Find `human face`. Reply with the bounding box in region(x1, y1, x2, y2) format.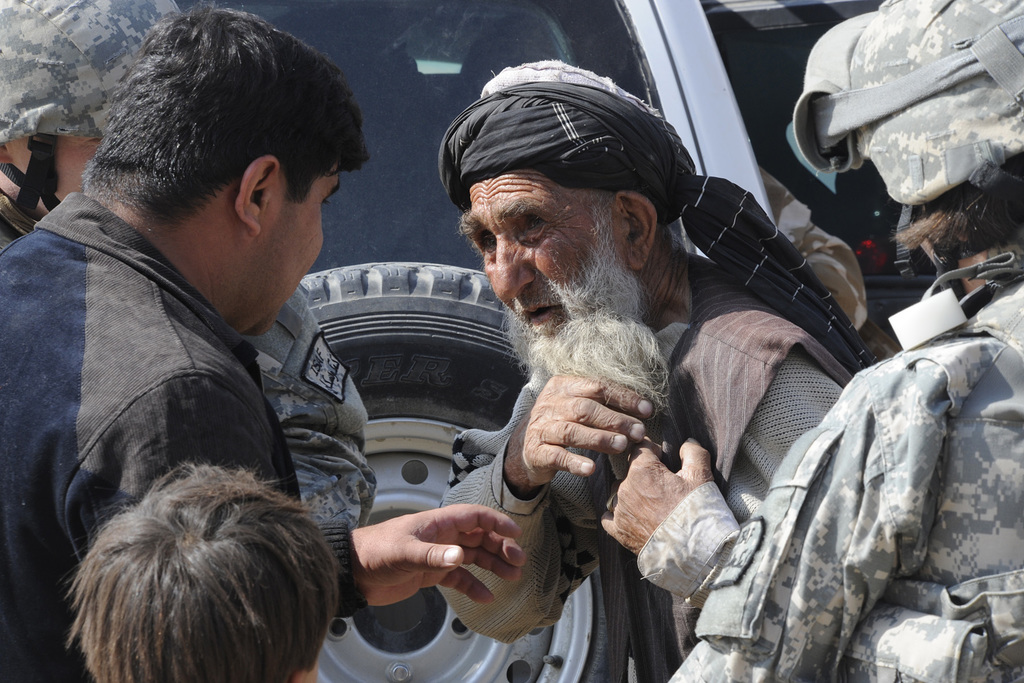
region(257, 165, 334, 336).
